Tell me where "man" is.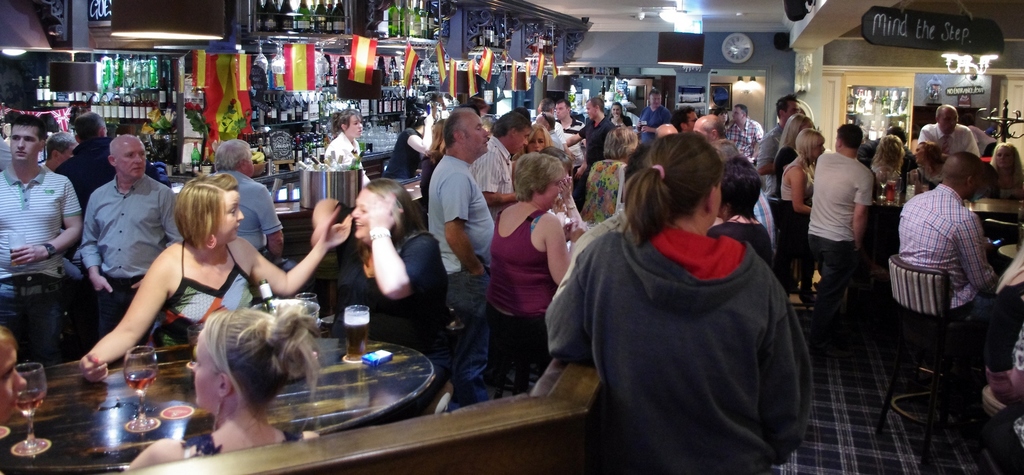
"man" is at bbox=[0, 113, 83, 331].
